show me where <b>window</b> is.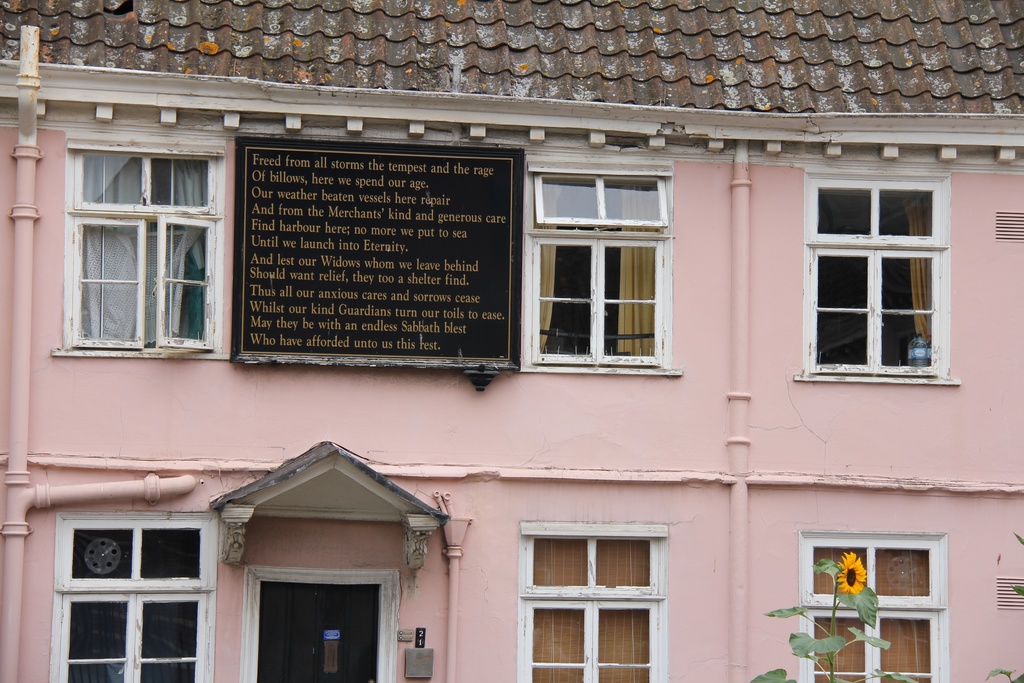
<b>window</b> is at region(794, 167, 961, 381).
